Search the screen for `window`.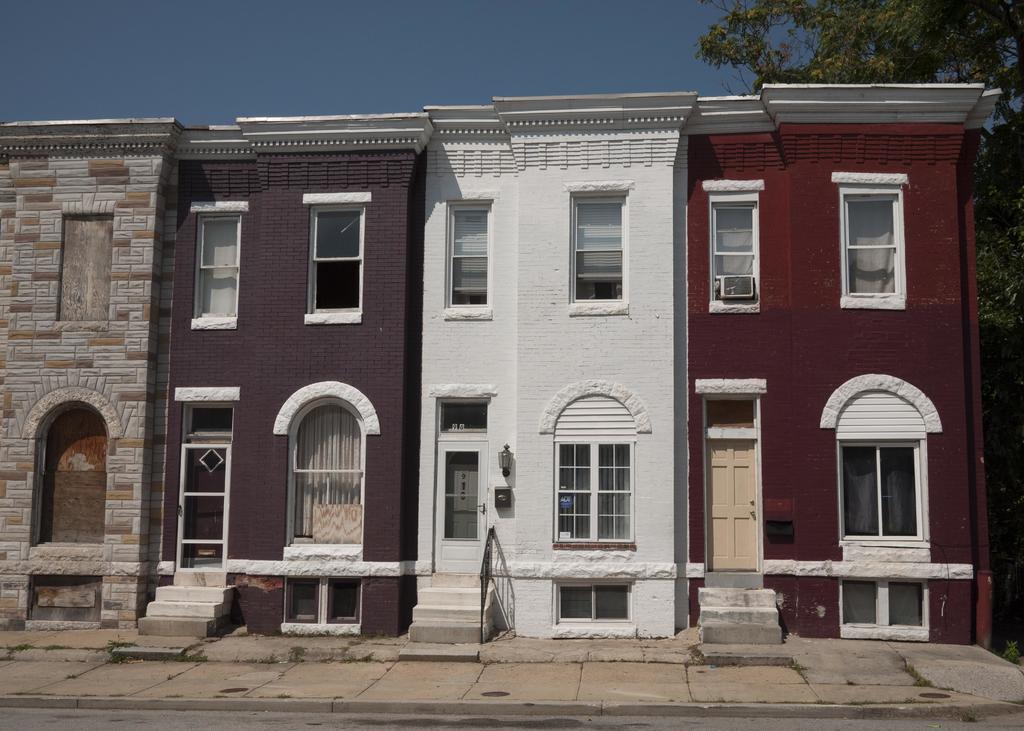
Found at Rect(560, 581, 594, 627).
